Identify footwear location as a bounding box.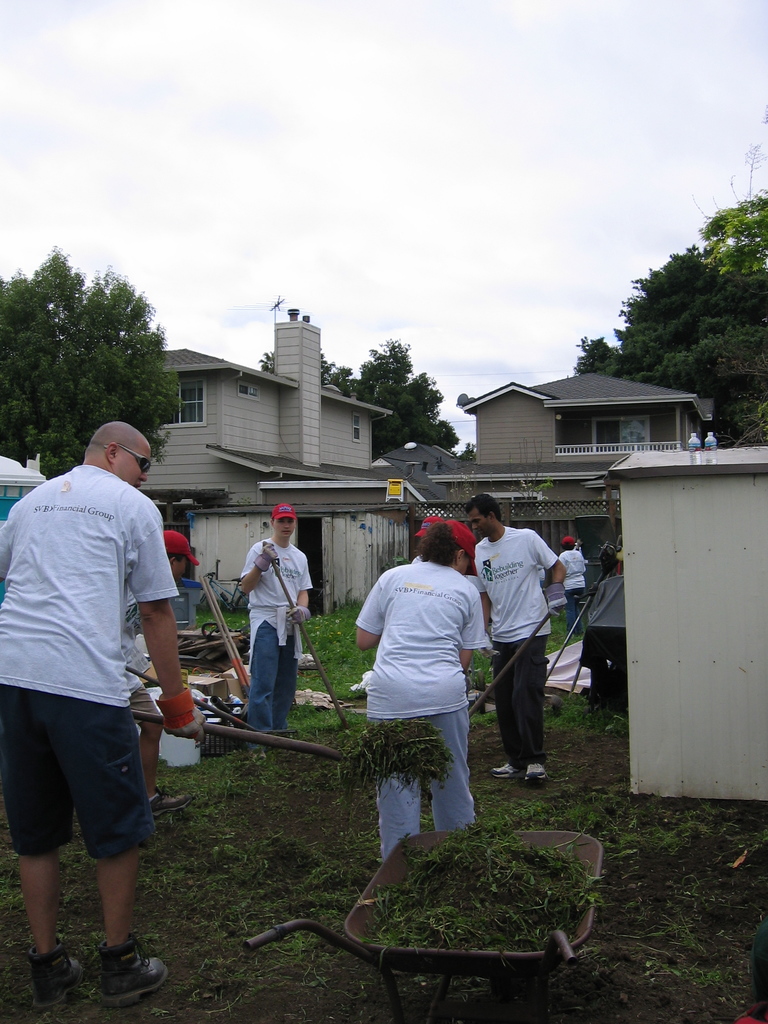
(x1=30, y1=941, x2=86, y2=1009).
